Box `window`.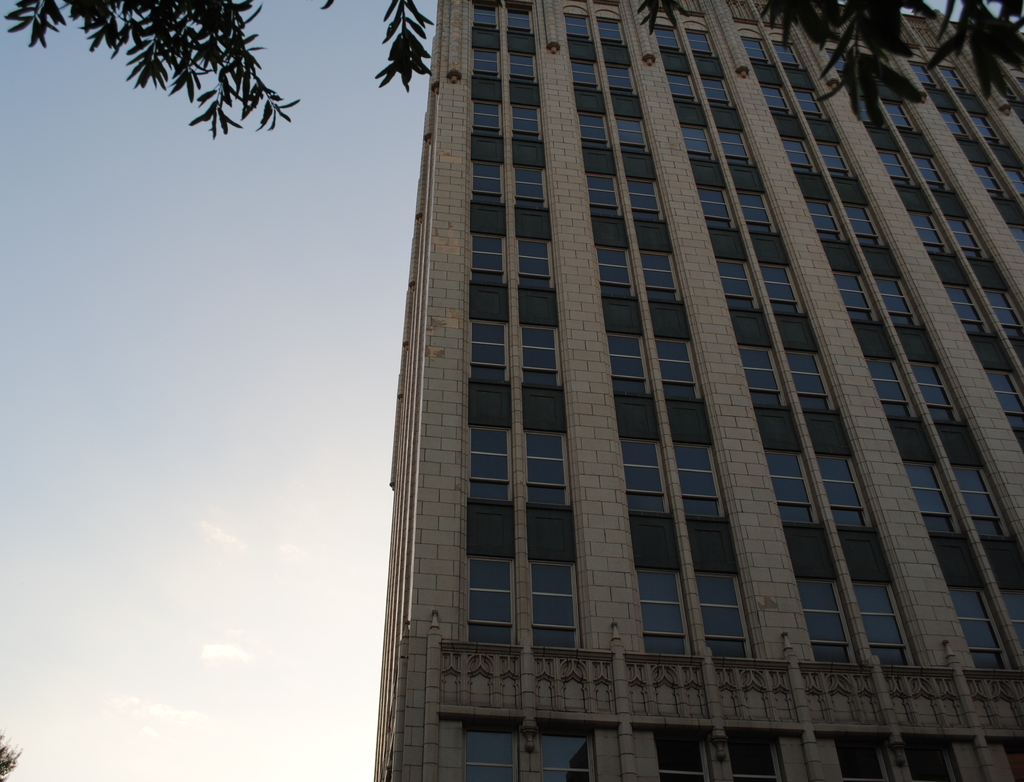
locate(821, 453, 875, 525).
